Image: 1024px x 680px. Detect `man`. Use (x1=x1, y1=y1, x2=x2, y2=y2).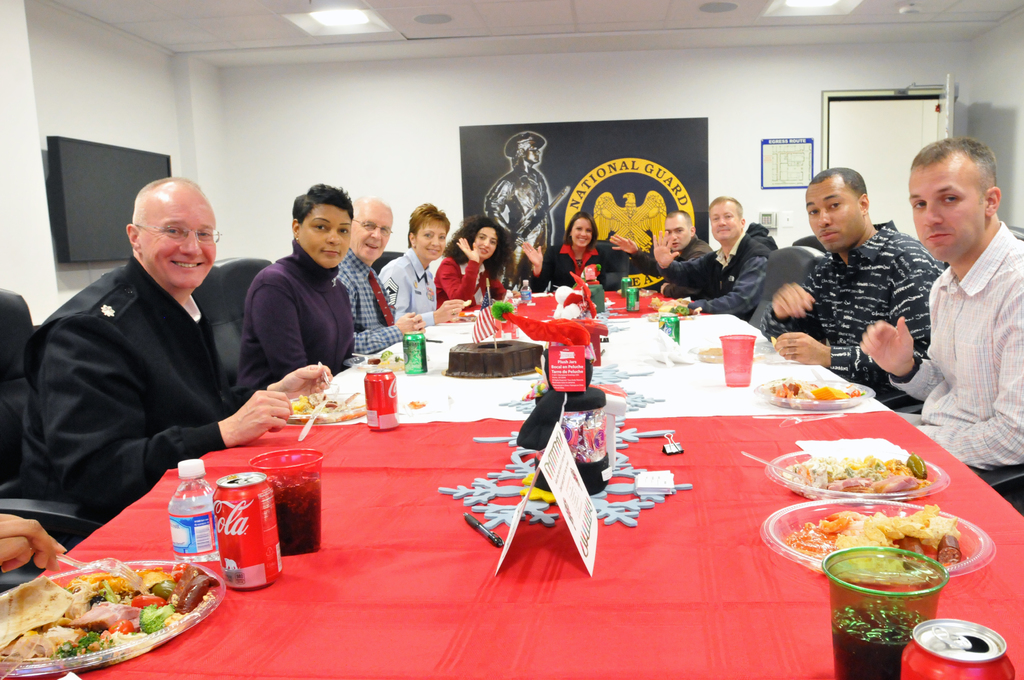
(x1=609, y1=209, x2=708, y2=291).
